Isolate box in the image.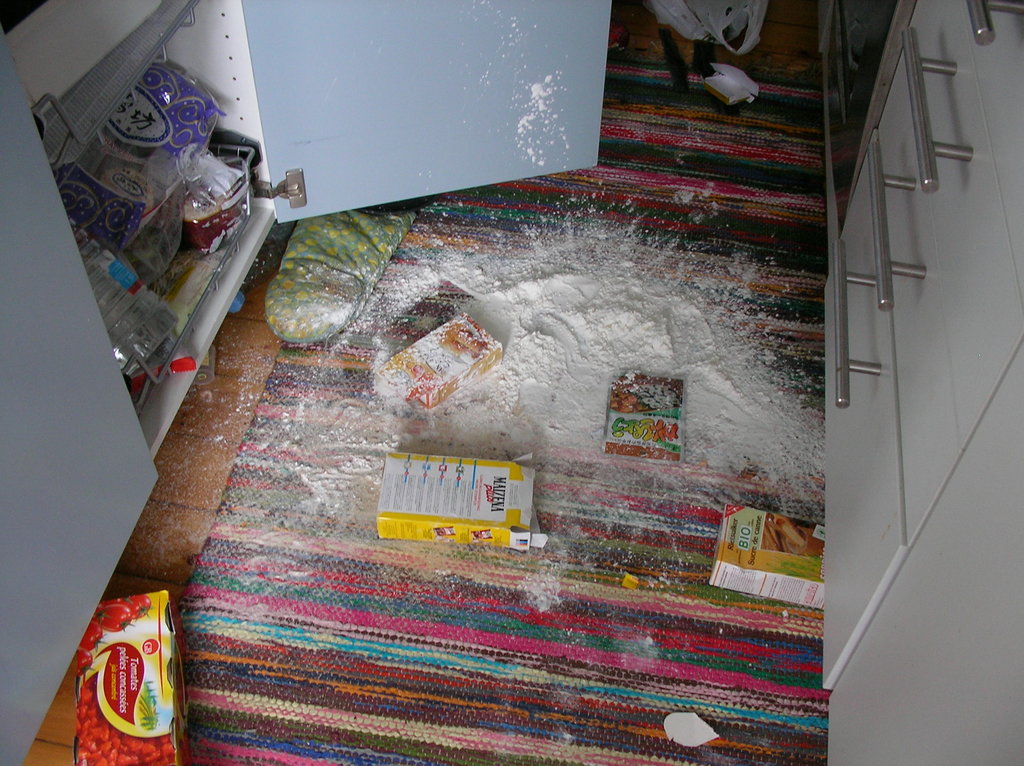
Isolated region: bbox(68, 582, 174, 765).
